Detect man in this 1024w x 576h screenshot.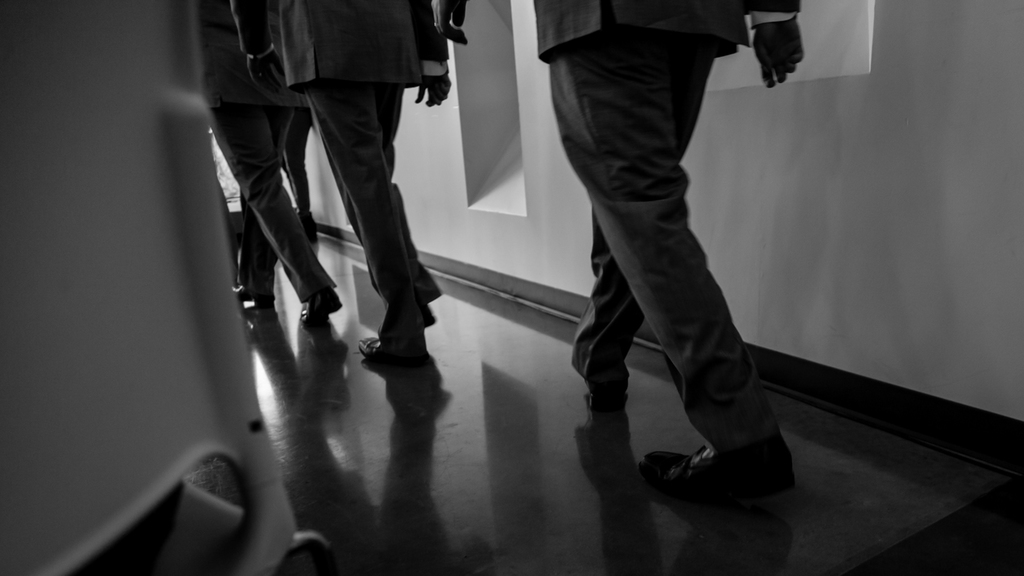
Detection: crop(429, 0, 808, 506).
